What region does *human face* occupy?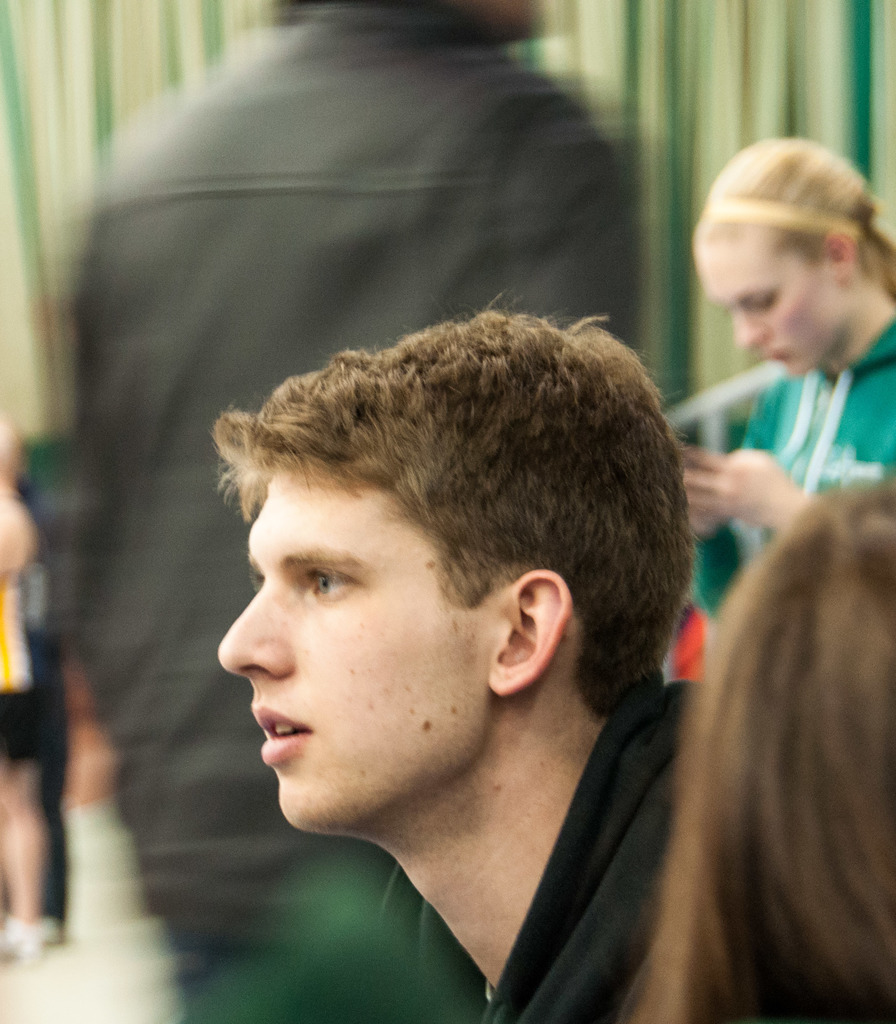
crop(693, 237, 831, 378).
